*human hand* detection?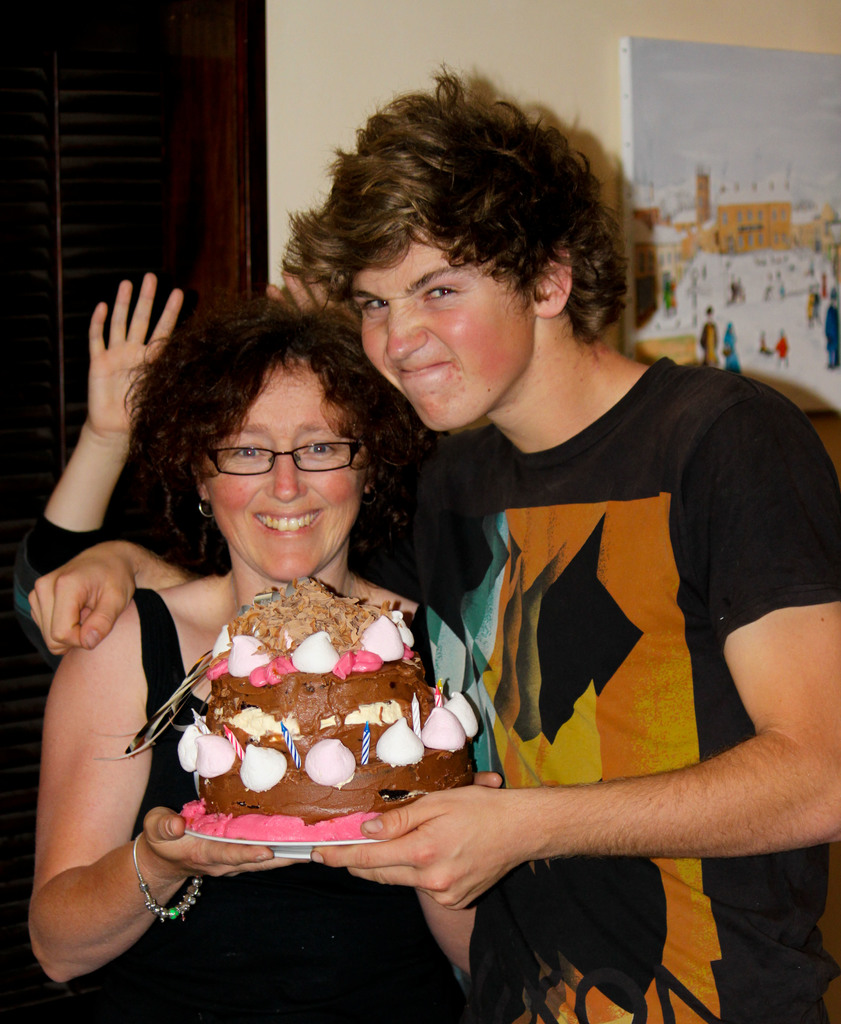
rect(309, 787, 531, 915)
